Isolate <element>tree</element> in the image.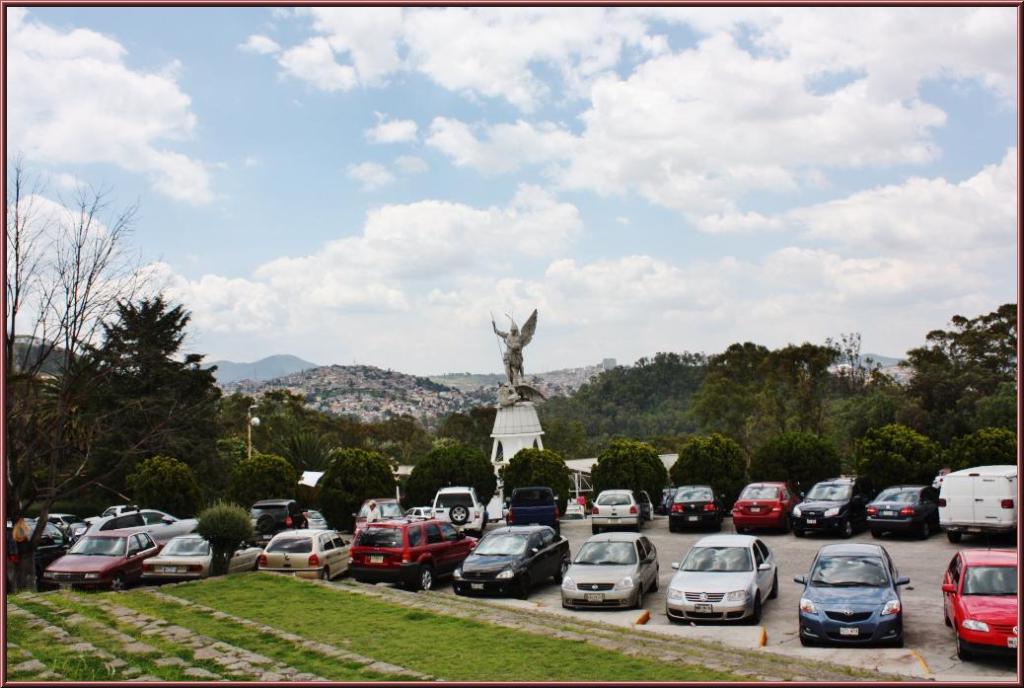
Isolated region: 838:299:1023:450.
